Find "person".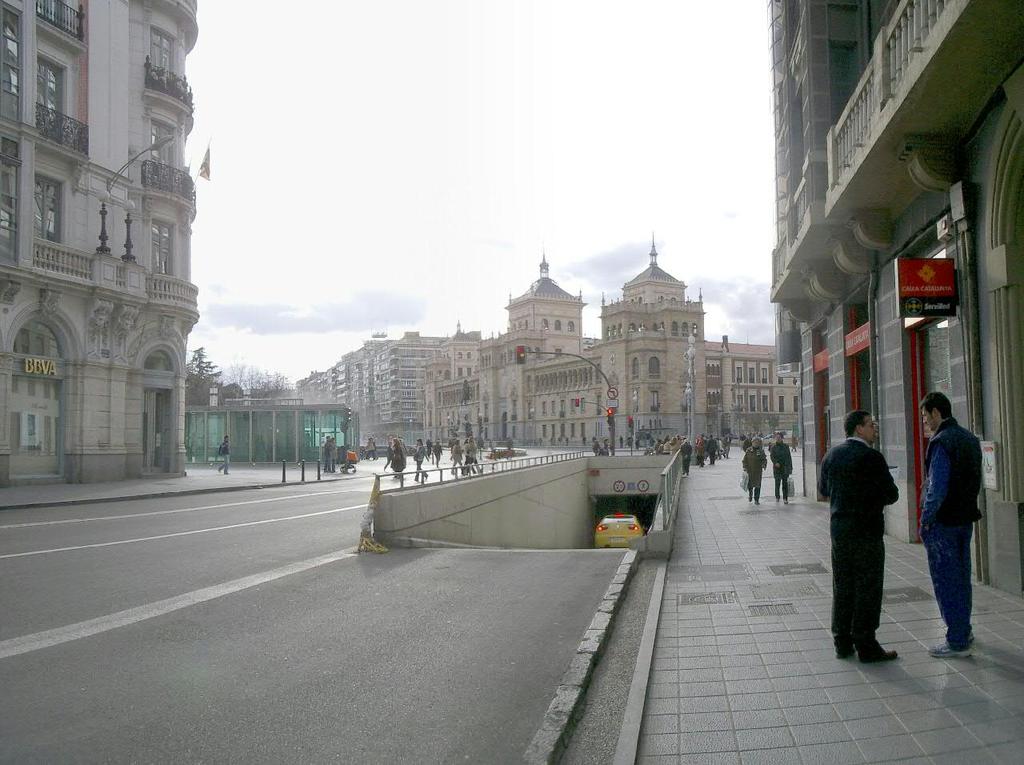
Rect(912, 391, 987, 655).
